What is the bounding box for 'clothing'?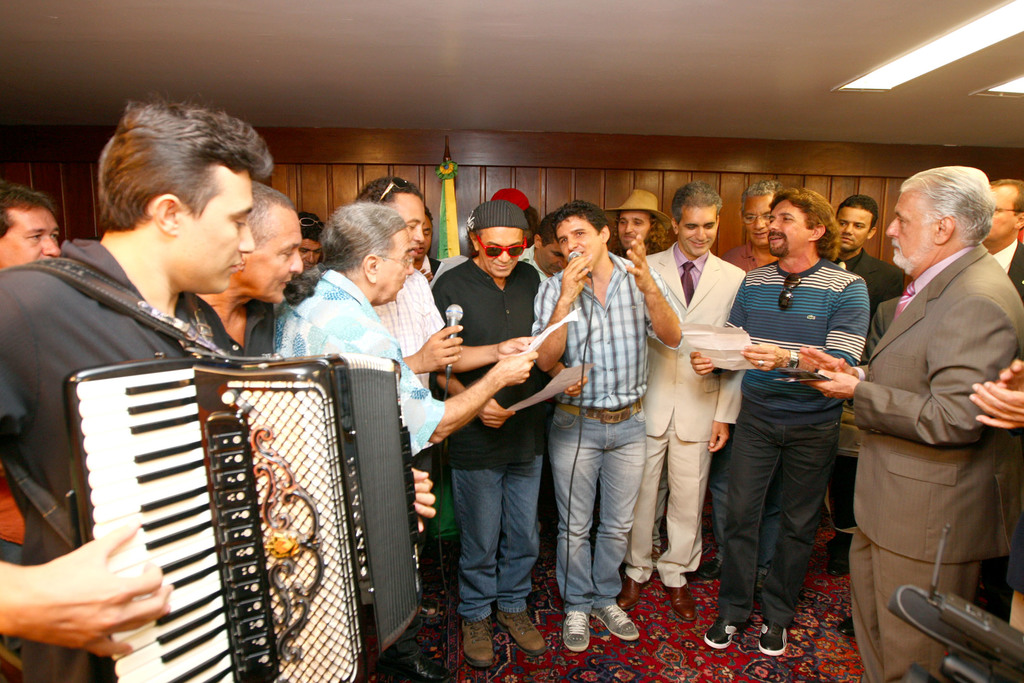
(235,286,283,359).
